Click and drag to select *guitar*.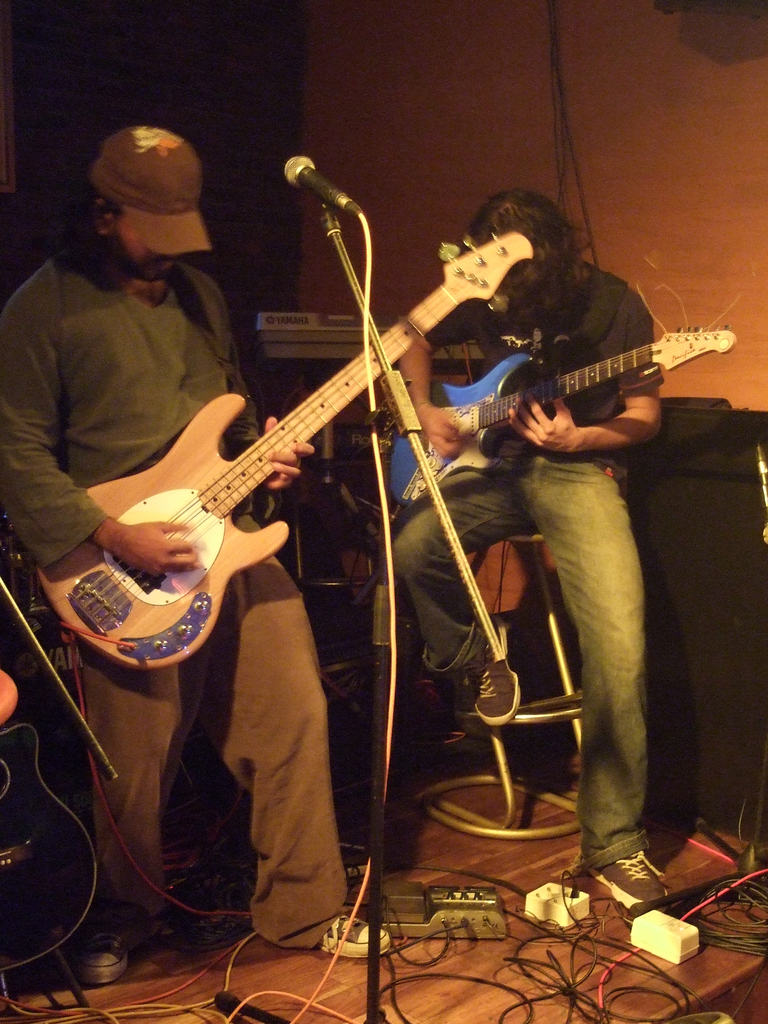
Selection: [49,239,525,699].
